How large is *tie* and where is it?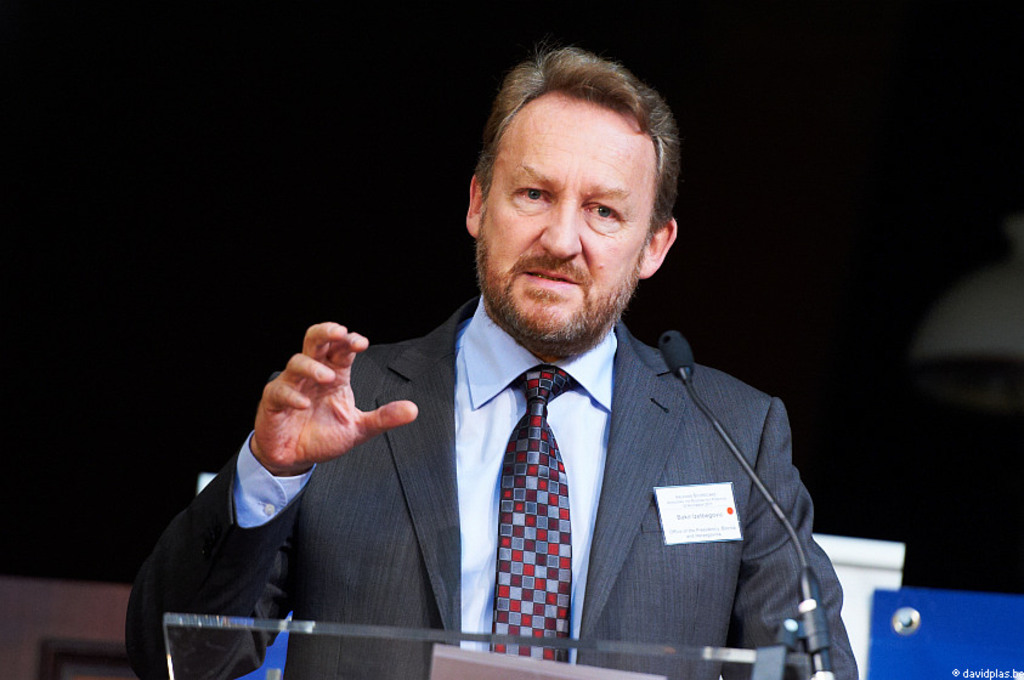
Bounding box: detection(496, 369, 576, 673).
